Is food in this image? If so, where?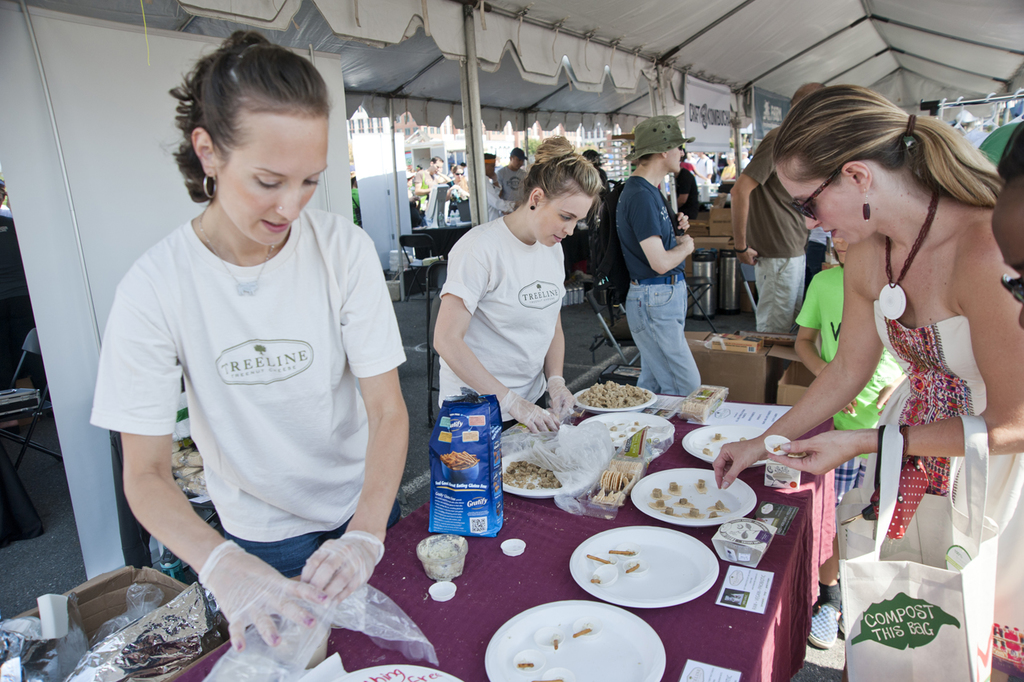
Yes, at 589, 576, 601, 584.
